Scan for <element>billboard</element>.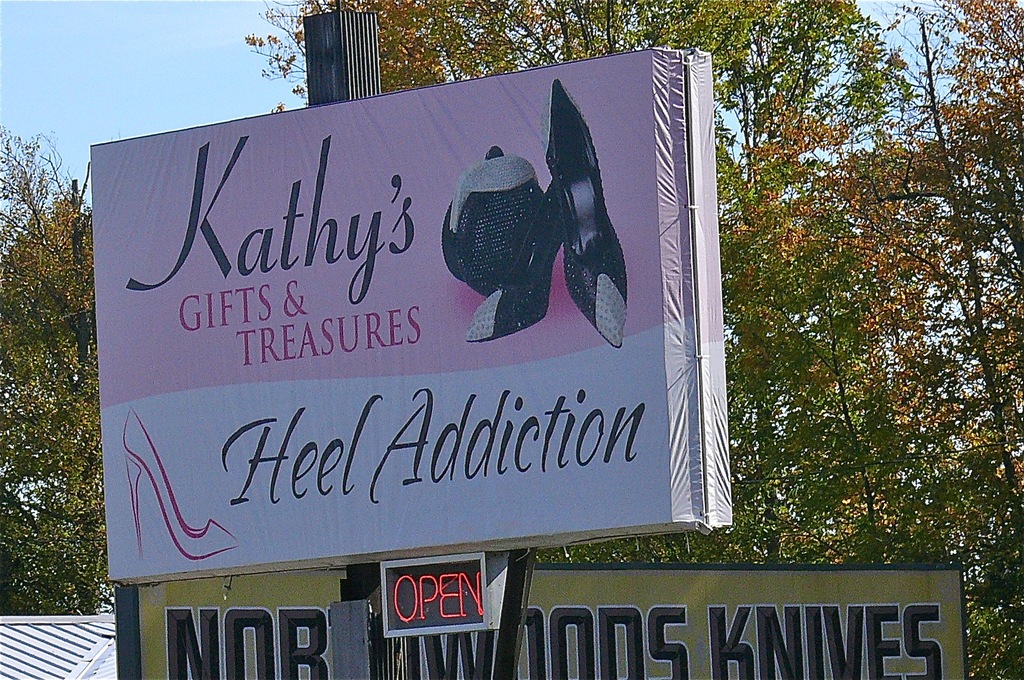
Scan result: locate(88, 37, 801, 625).
